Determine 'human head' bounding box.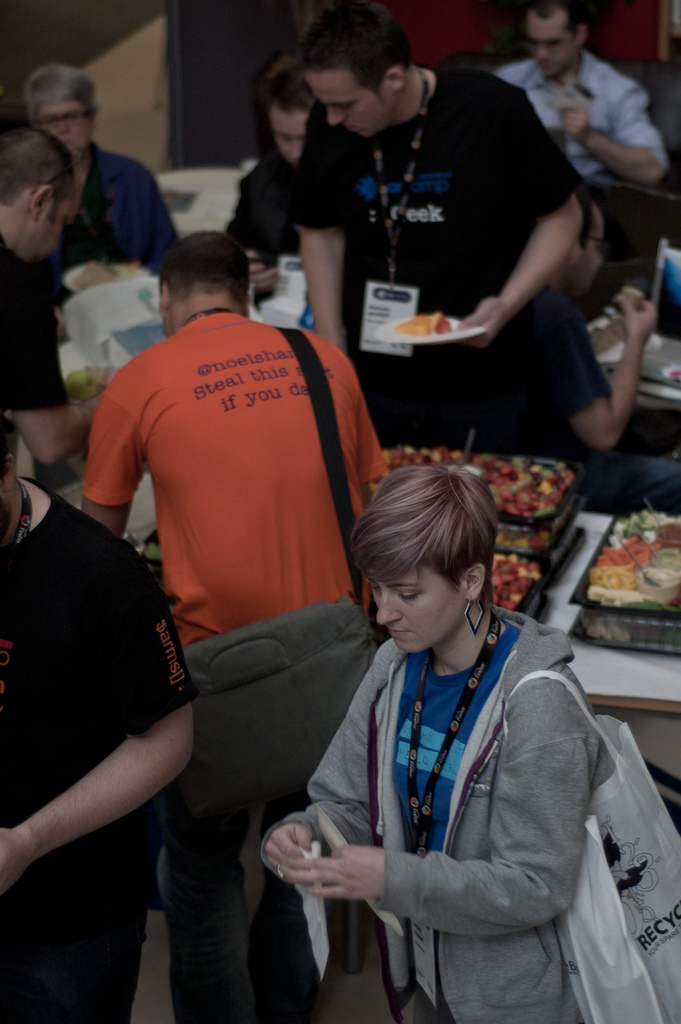
Determined: box(0, 120, 79, 261).
